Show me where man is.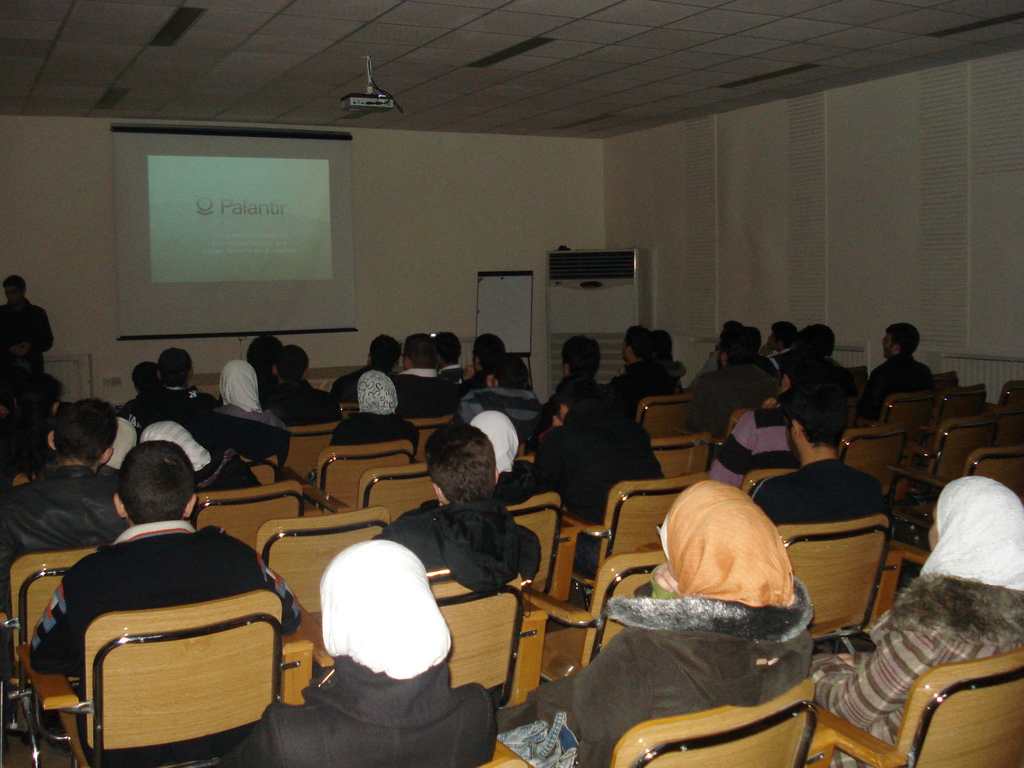
man is at box(392, 331, 455, 417).
